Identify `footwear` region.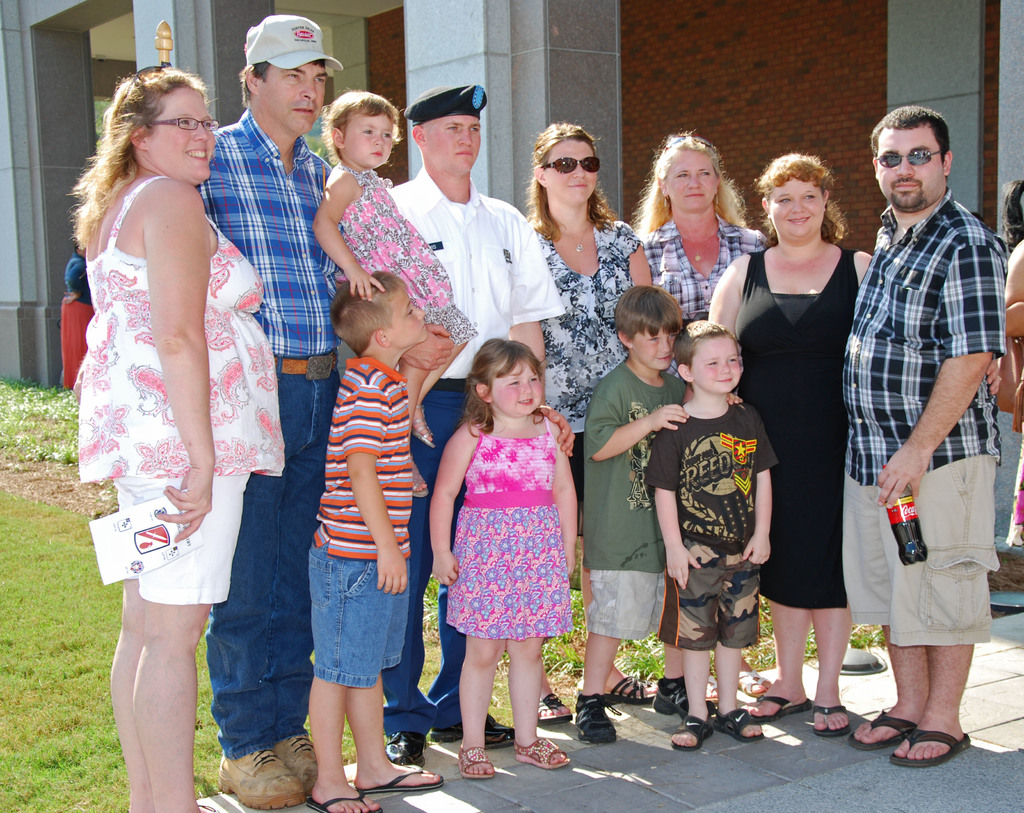
Region: l=862, t=701, r=977, b=773.
